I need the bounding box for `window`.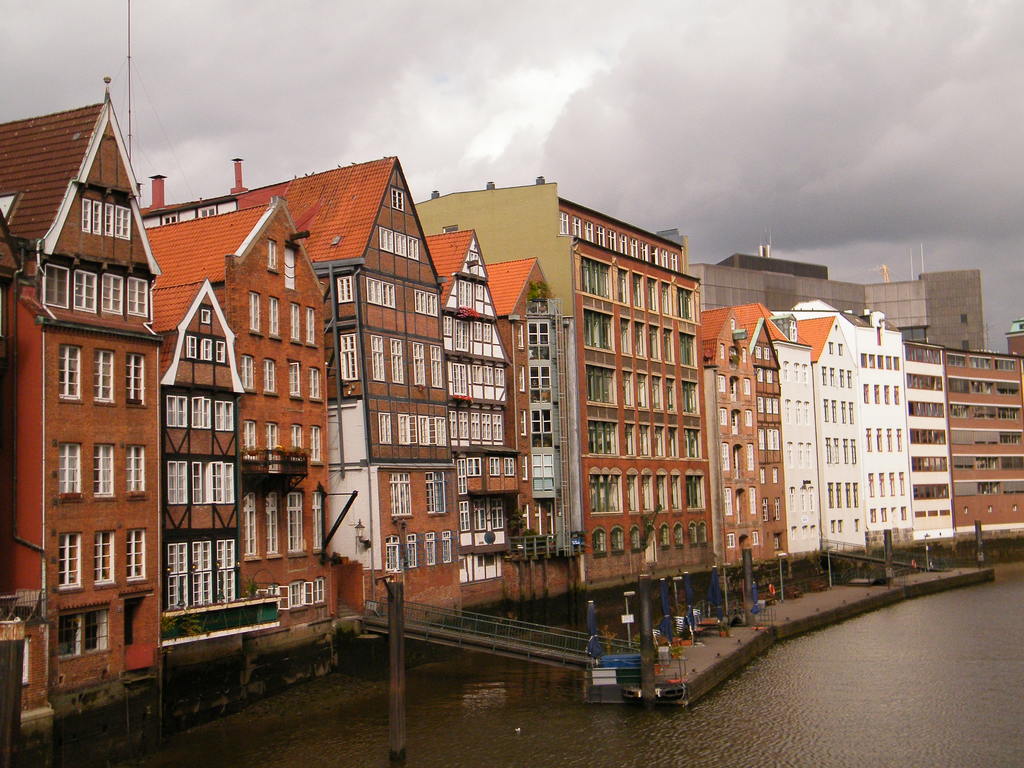
Here it is: BBox(840, 397, 850, 419).
